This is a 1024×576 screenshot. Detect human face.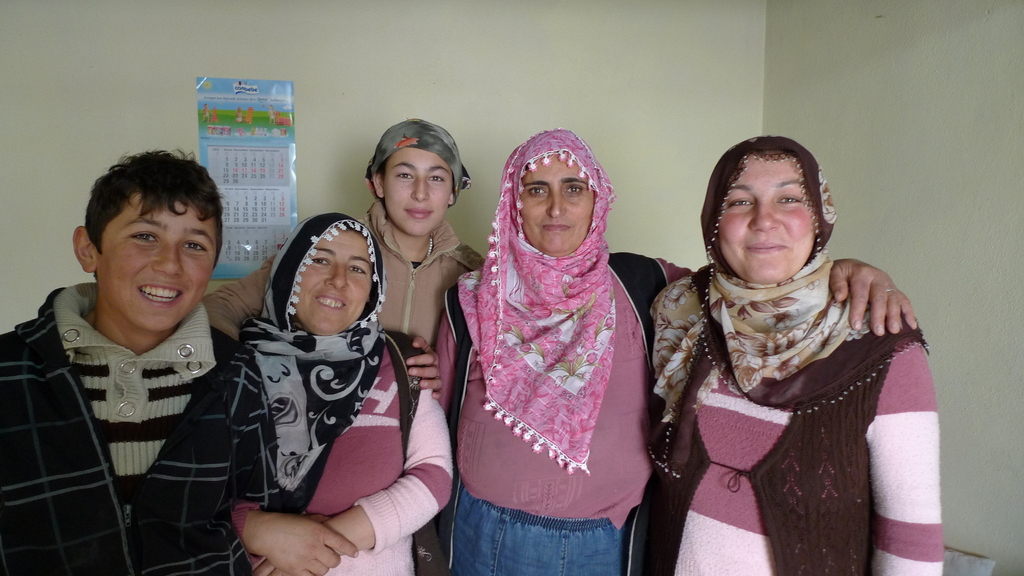
[299, 228, 379, 330].
